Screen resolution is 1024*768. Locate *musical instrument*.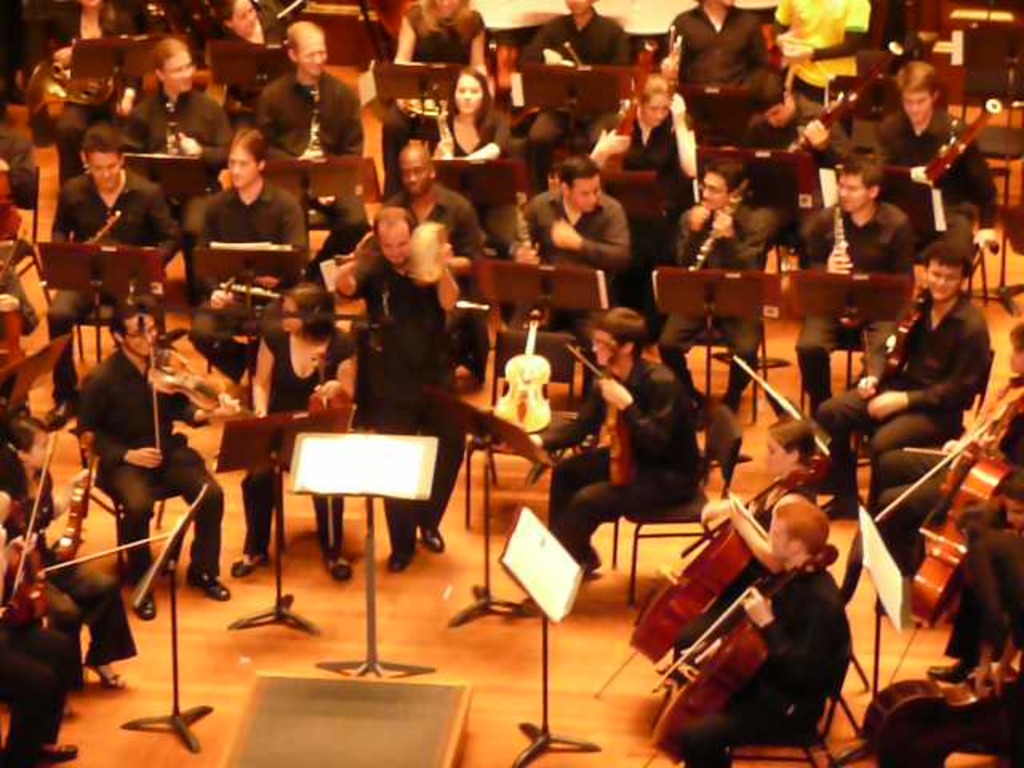
box=[830, 194, 850, 283].
